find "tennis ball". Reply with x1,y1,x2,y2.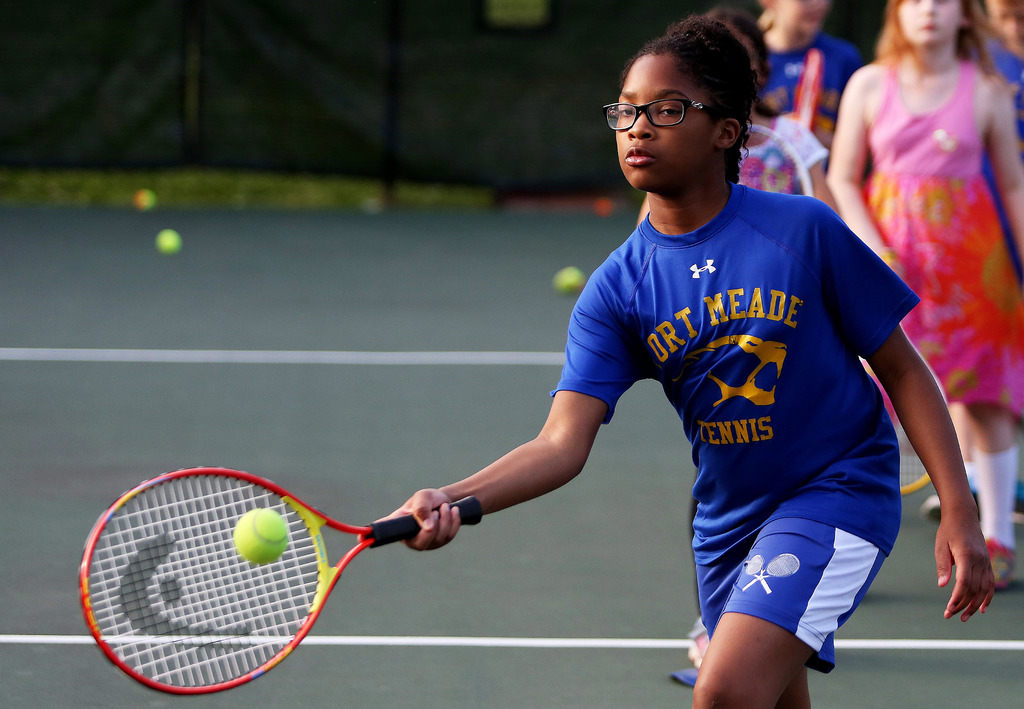
154,230,181,252.
